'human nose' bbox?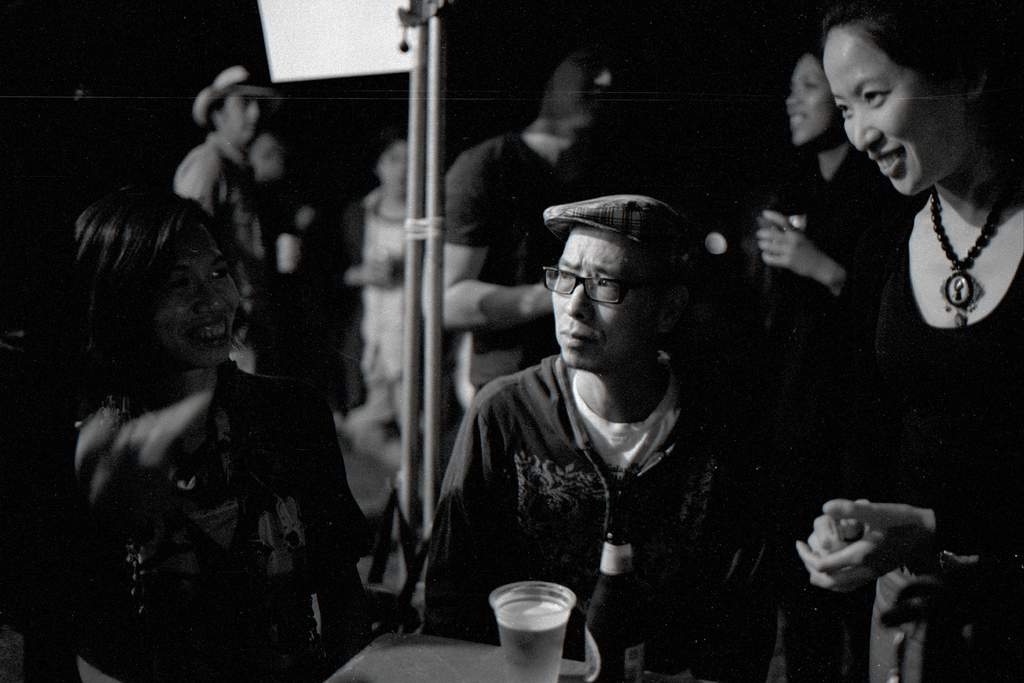
{"x1": 848, "y1": 100, "x2": 881, "y2": 148}
